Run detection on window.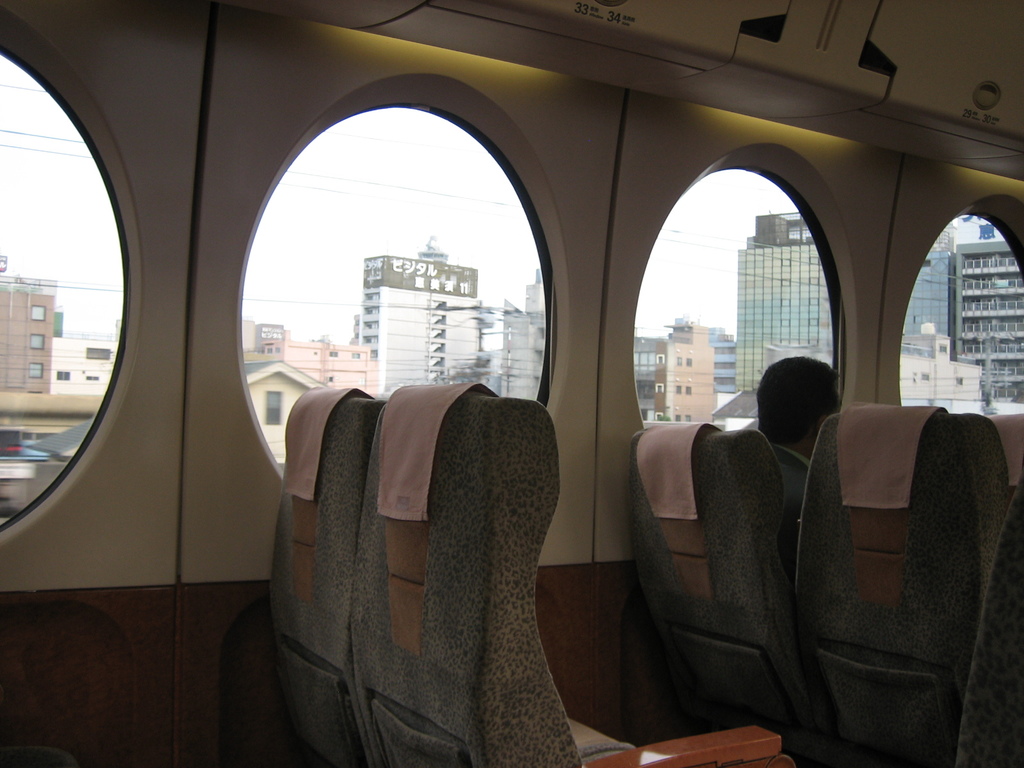
Result: <box>0,45,136,526</box>.
